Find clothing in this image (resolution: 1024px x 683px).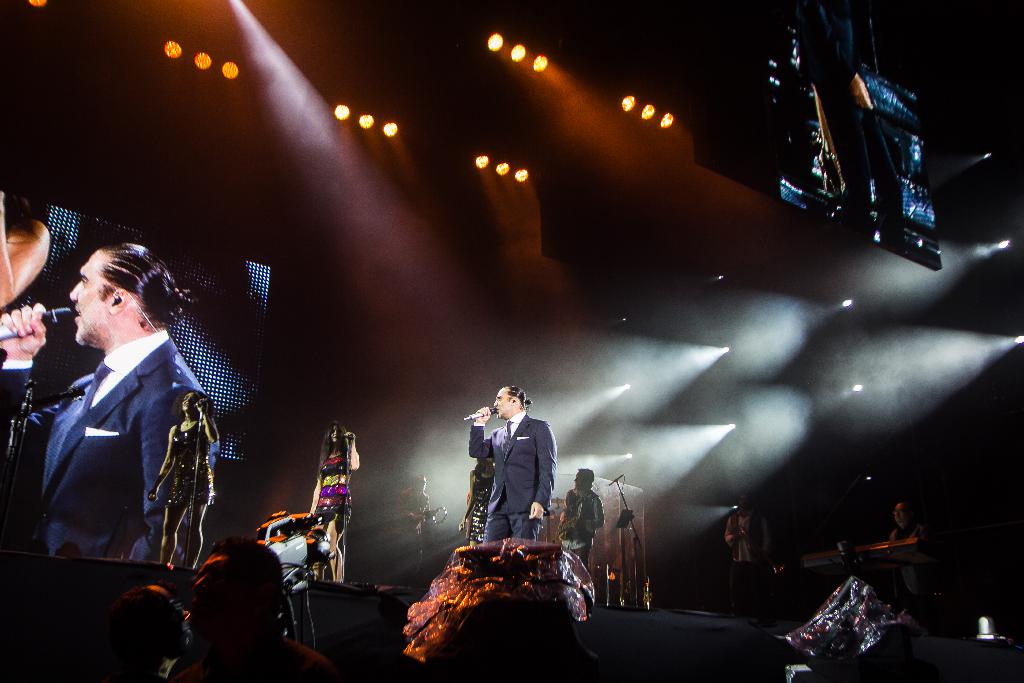
rect(394, 486, 434, 541).
